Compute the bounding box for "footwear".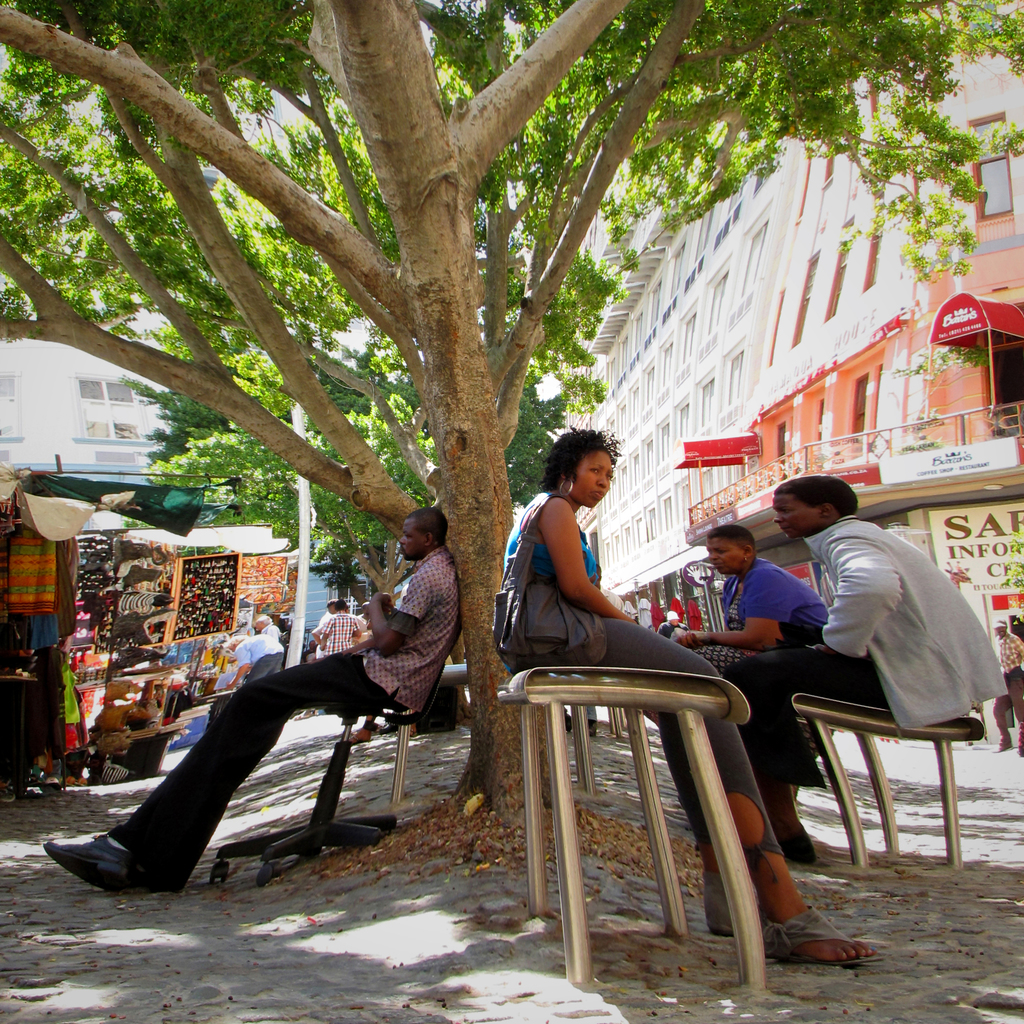
bbox(767, 898, 884, 966).
